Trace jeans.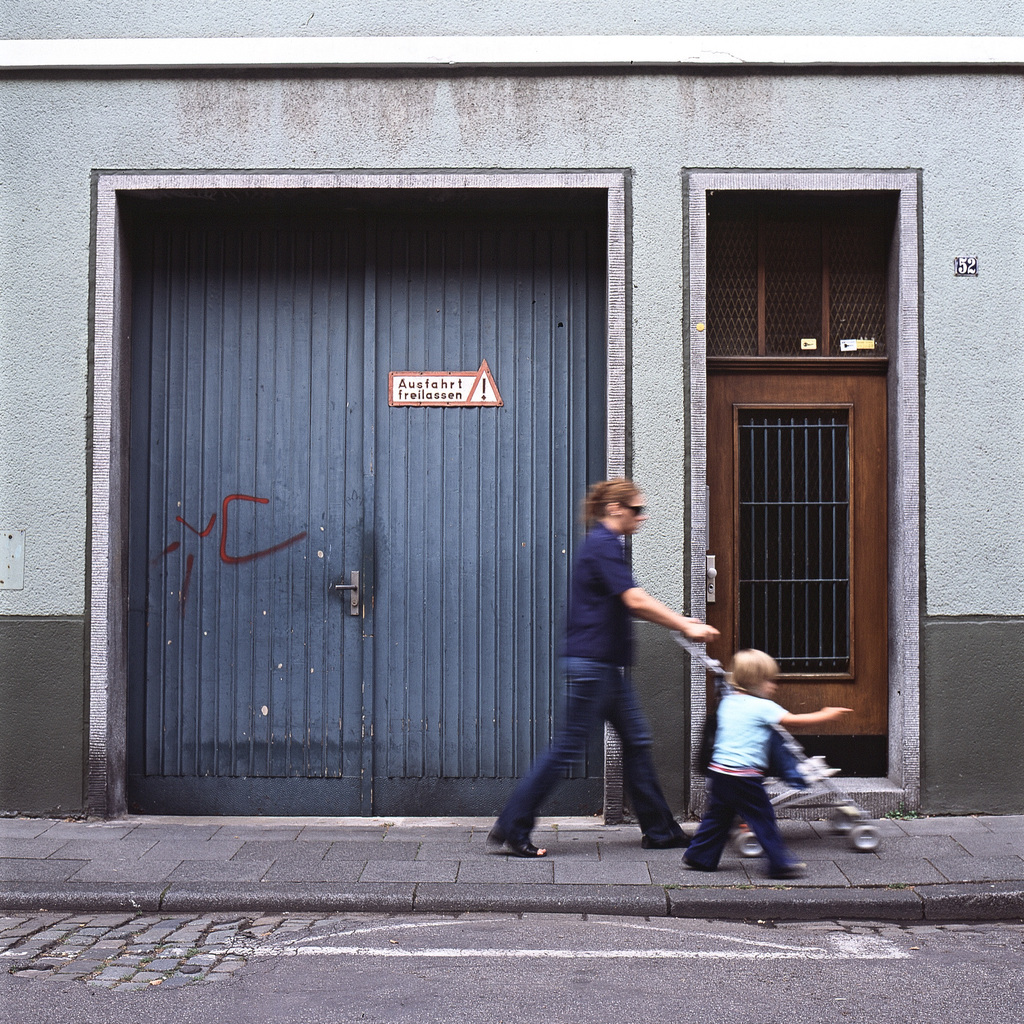
Traced to box=[688, 776, 797, 872].
